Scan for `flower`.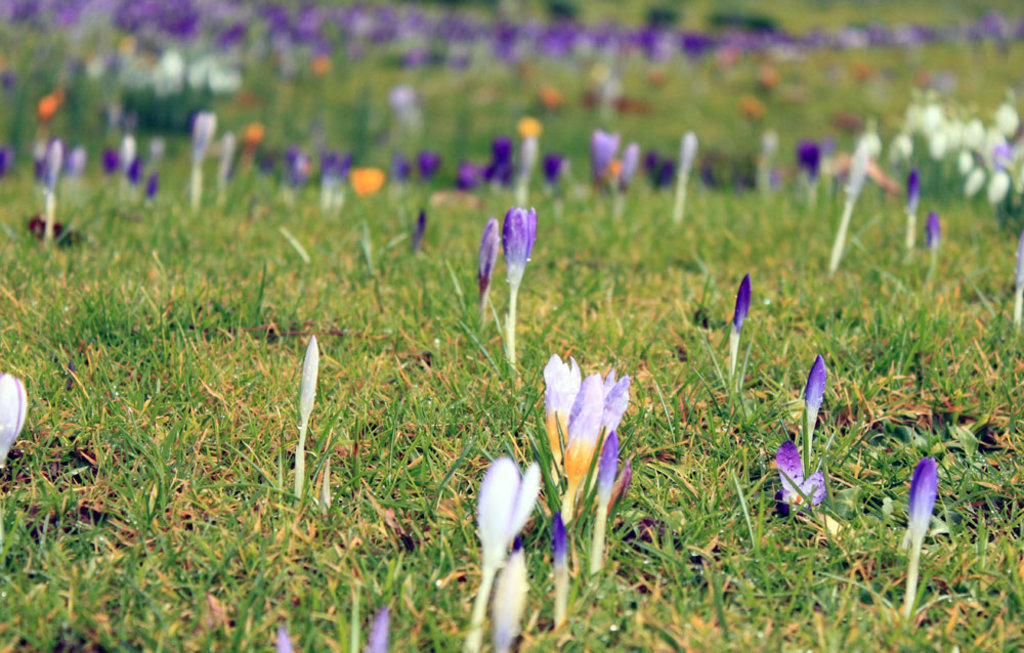
Scan result: [left=0, top=374, right=30, bottom=465].
